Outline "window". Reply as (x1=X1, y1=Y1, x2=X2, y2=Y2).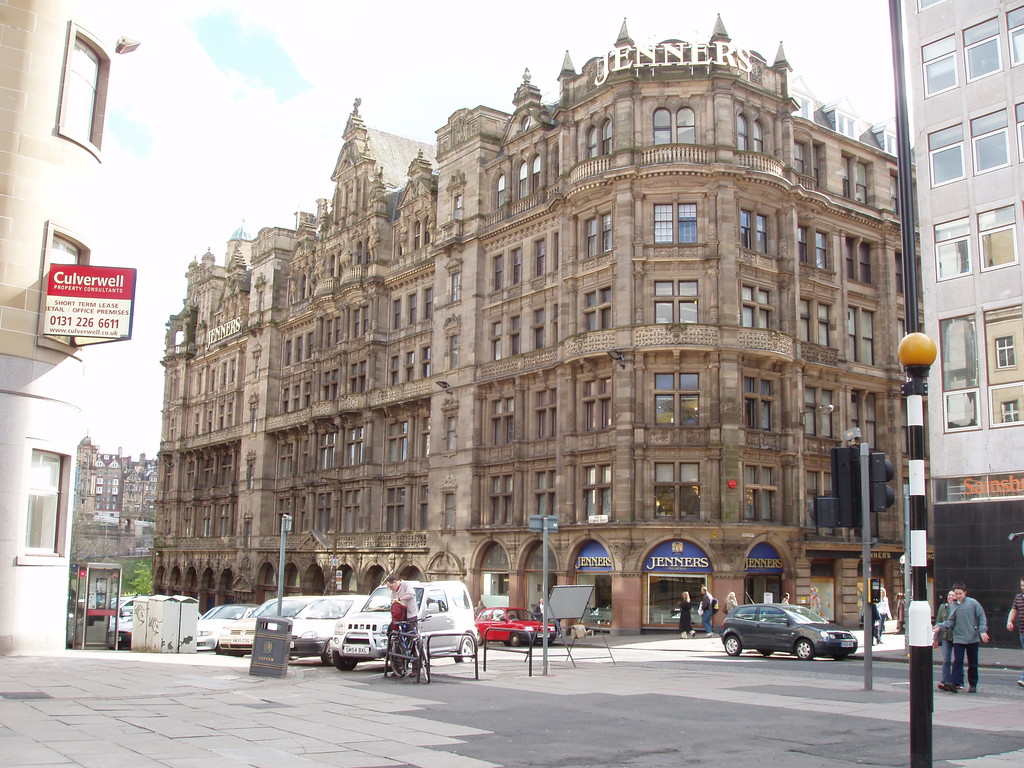
(x1=508, y1=313, x2=521, y2=358).
